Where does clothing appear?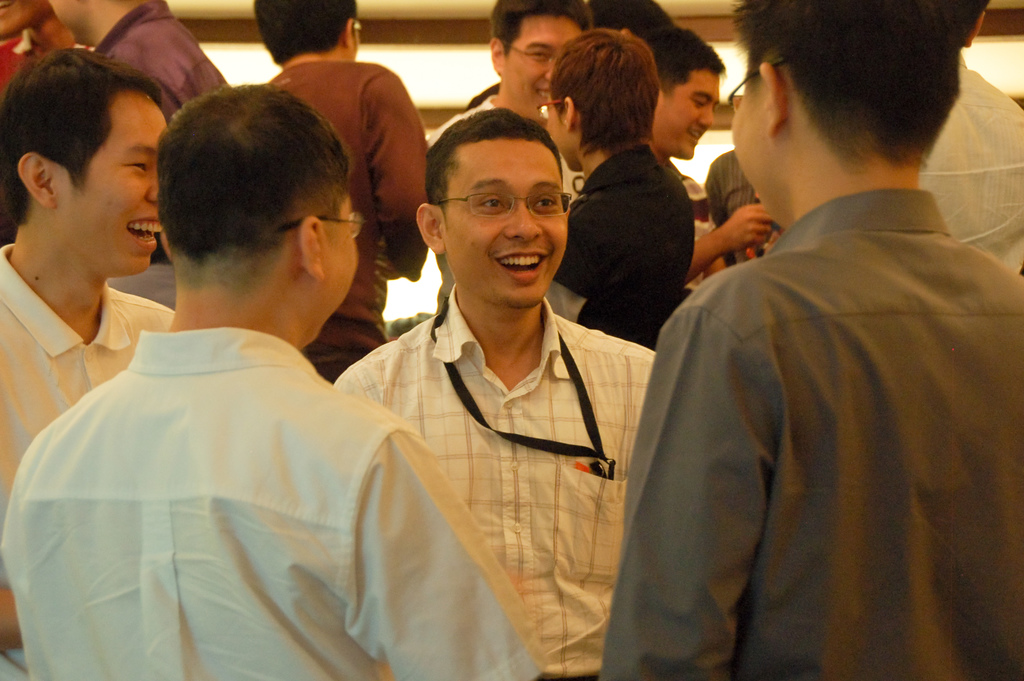
Appears at (269,56,429,377).
